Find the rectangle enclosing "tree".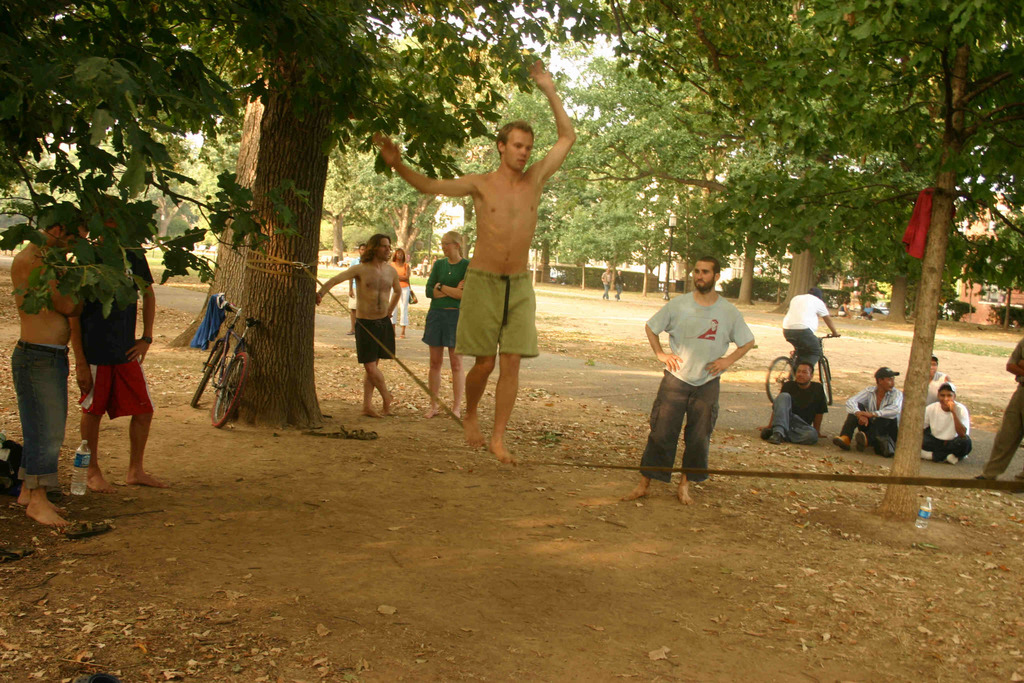
[x1=535, y1=0, x2=1023, y2=514].
